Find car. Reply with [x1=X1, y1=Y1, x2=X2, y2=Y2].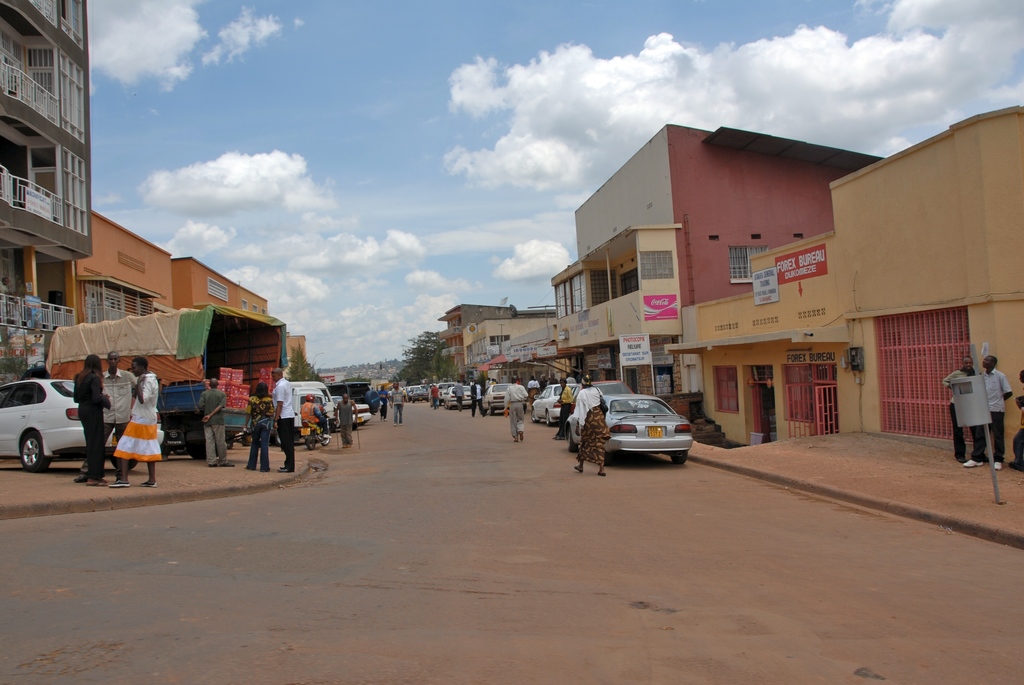
[x1=0, y1=379, x2=166, y2=474].
